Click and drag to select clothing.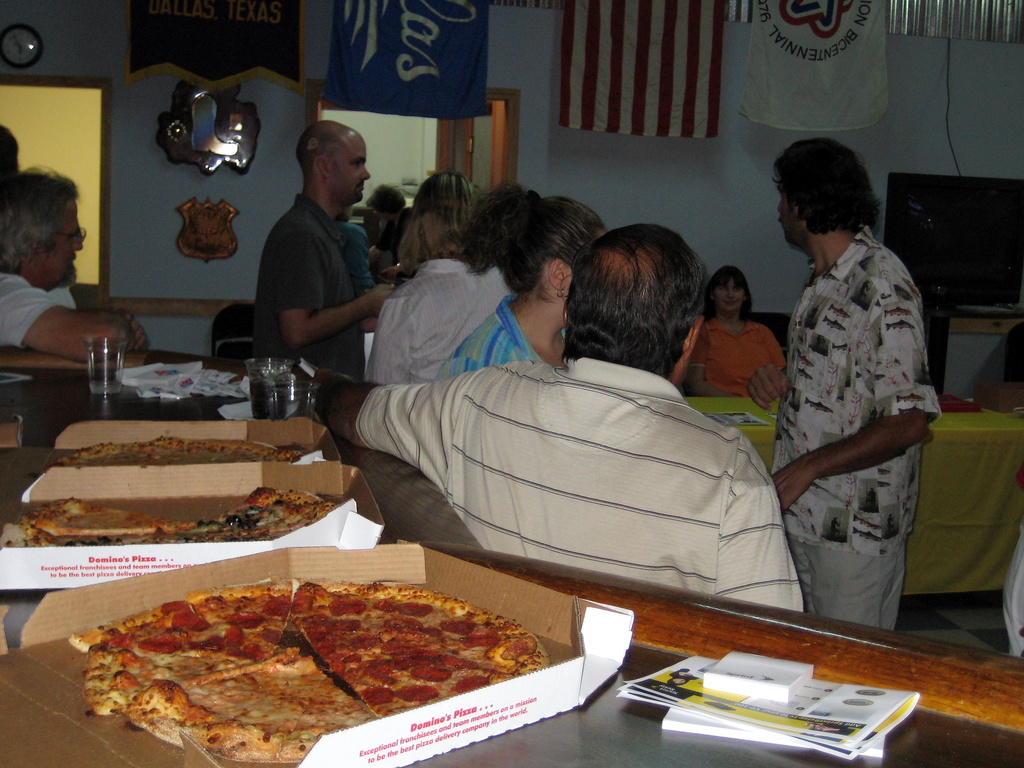
Selection: (x1=351, y1=356, x2=803, y2=608).
